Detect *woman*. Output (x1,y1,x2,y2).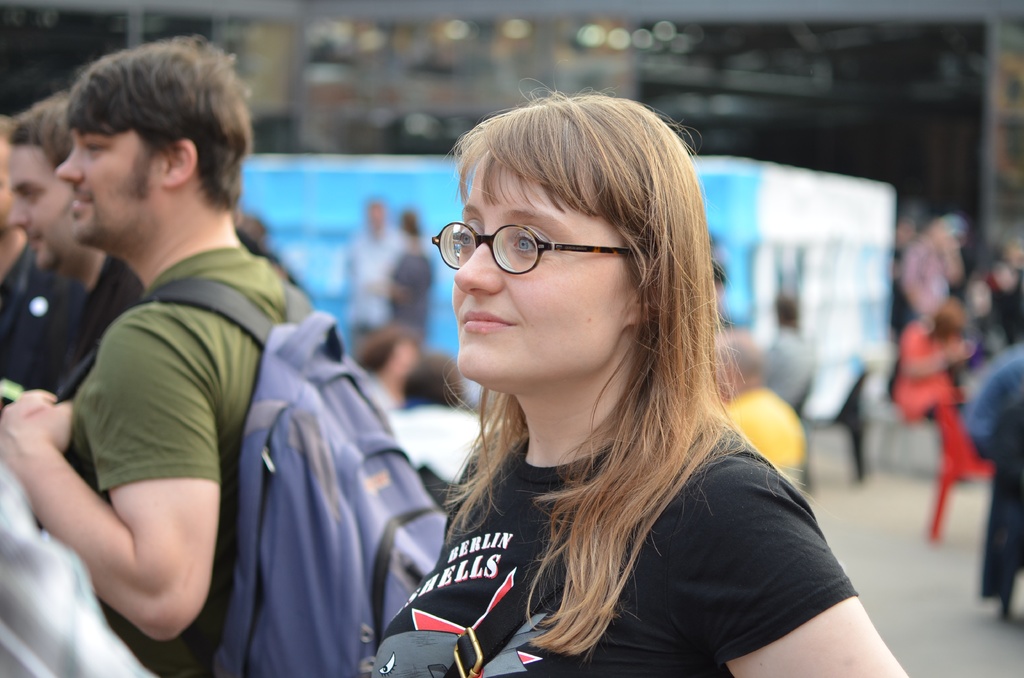
(351,73,911,677).
